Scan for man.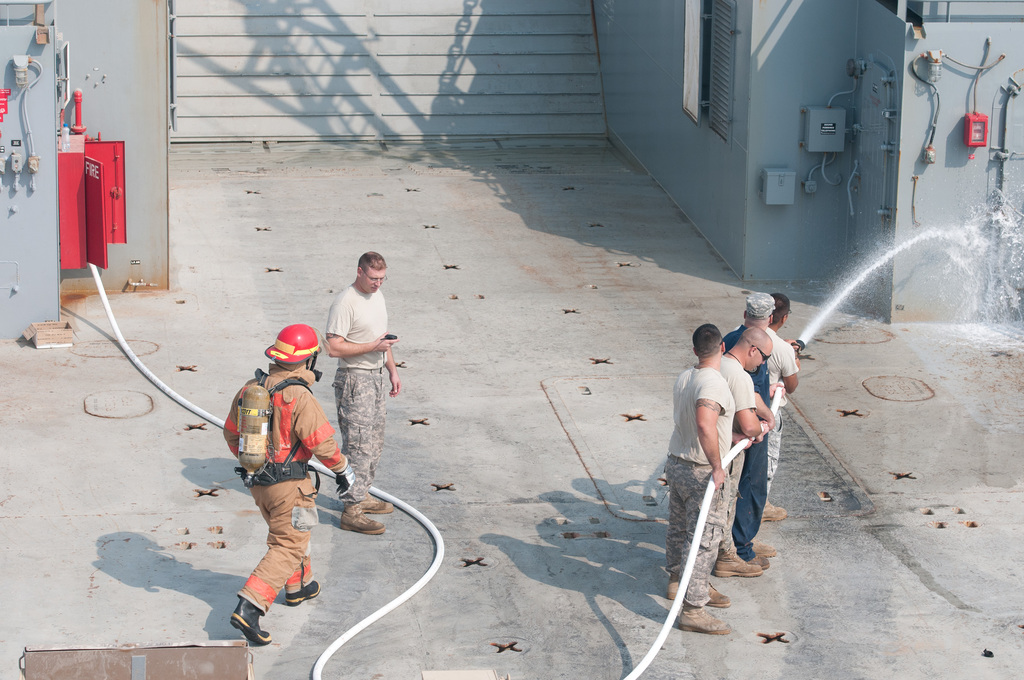
Scan result: x1=666, y1=321, x2=732, y2=631.
